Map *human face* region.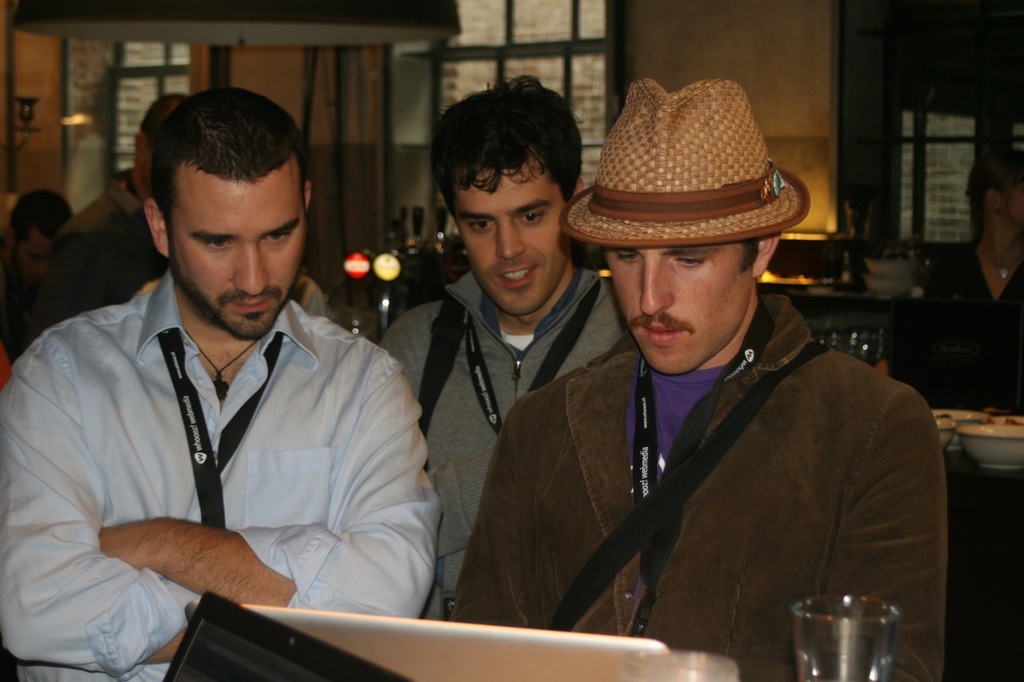
Mapped to 454, 173, 564, 314.
